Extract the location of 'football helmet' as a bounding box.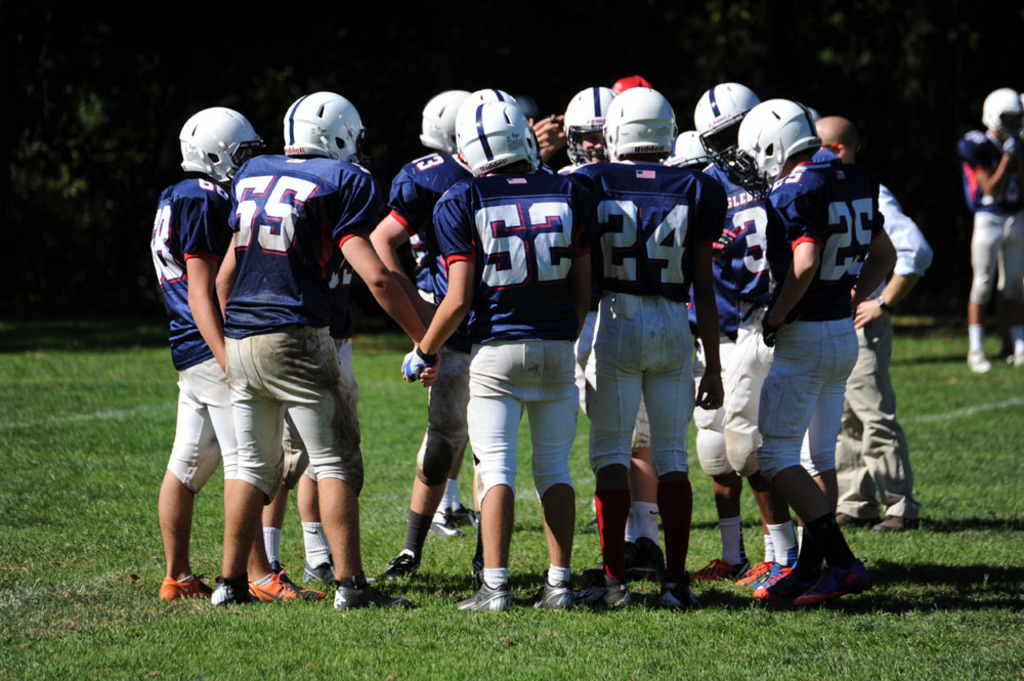
rect(695, 80, 764, 171).
